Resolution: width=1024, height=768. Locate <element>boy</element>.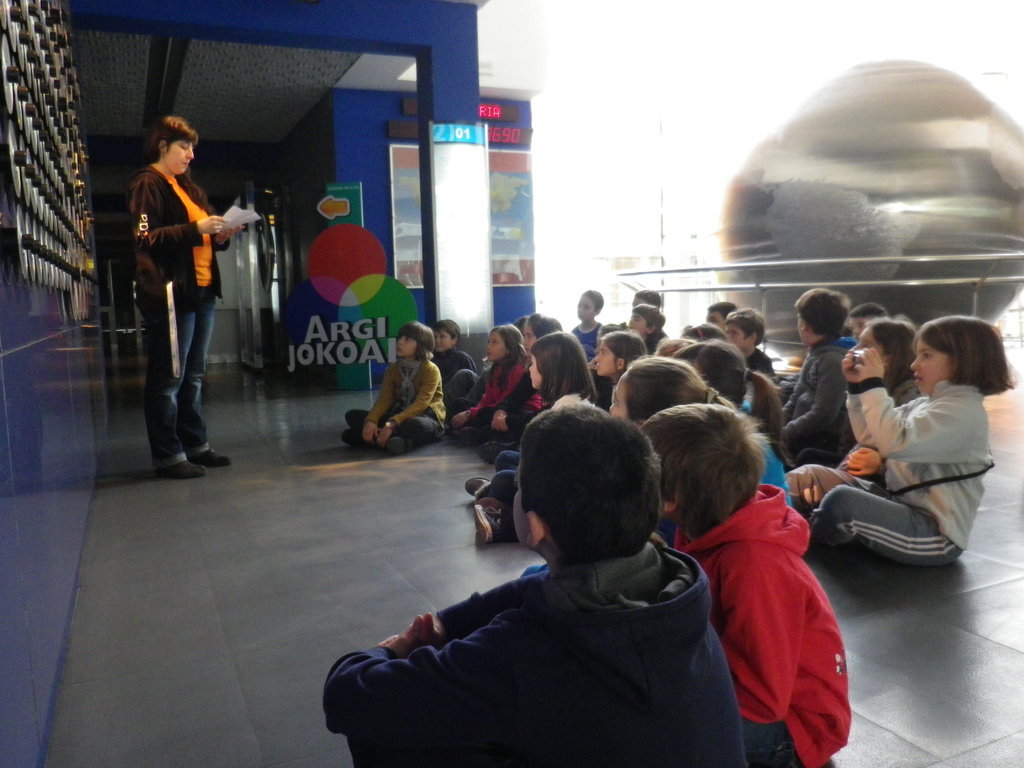
bbox(705, 299, 740, 333).
